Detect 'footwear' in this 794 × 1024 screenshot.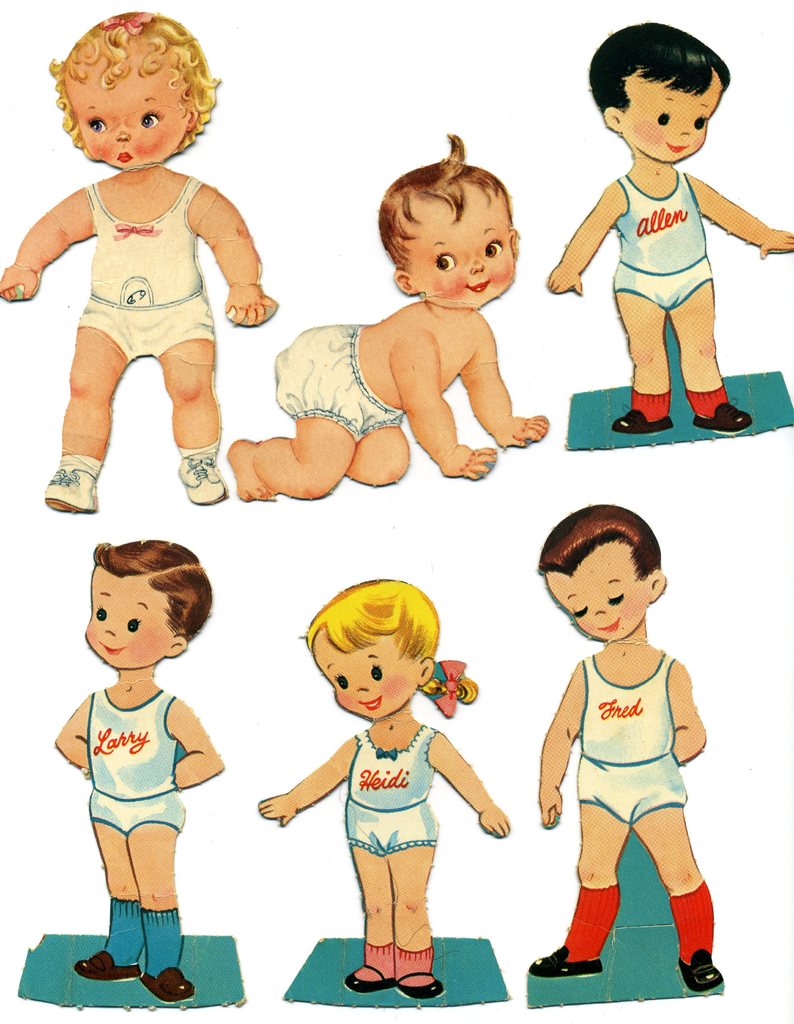
Detection: <box>398,970,449,1002</box>.
